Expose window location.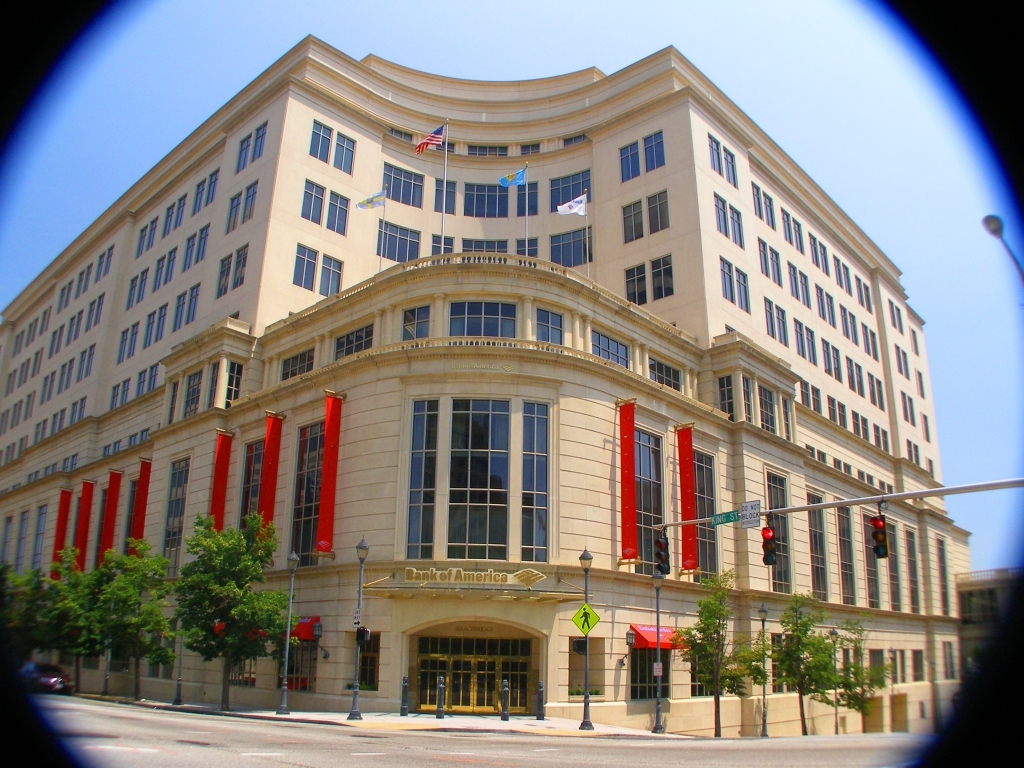
Exposed at x1=217 y1=252 x2=235 y2=299.
